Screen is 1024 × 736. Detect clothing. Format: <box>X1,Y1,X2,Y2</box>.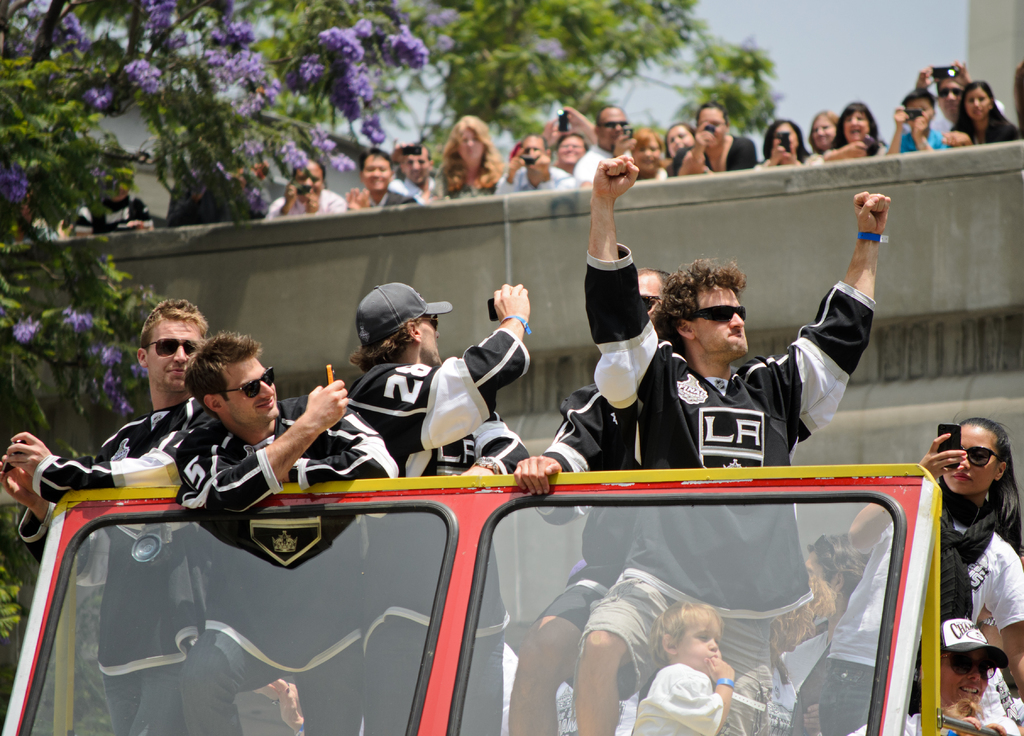
<box>561,587,781,716</box>.
